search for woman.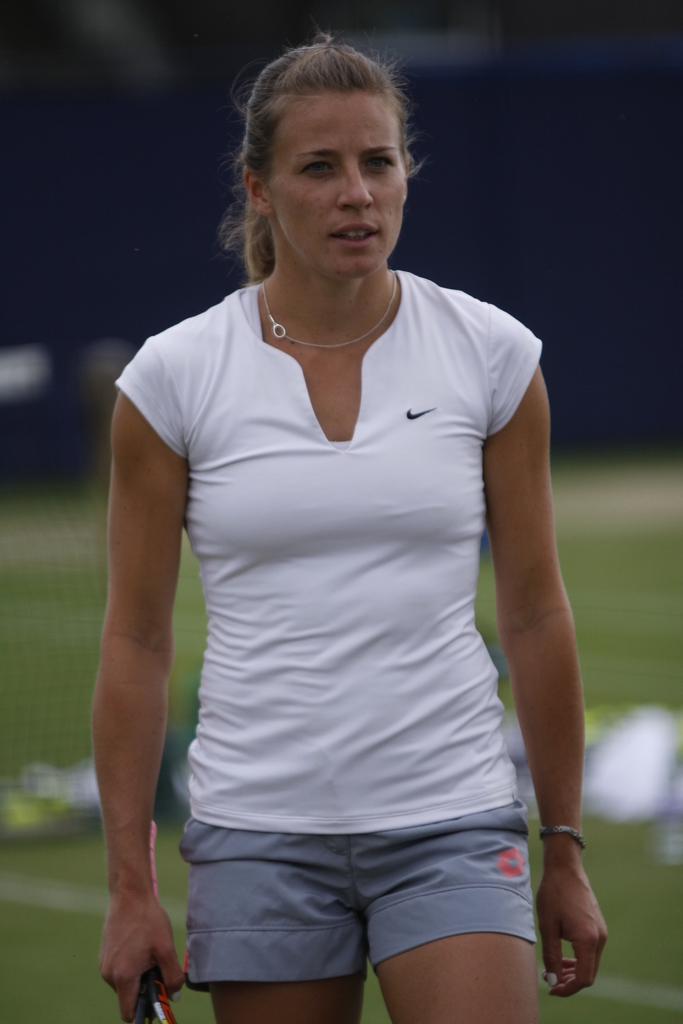
Found at bbox=(91, 26, 611, 1003).
